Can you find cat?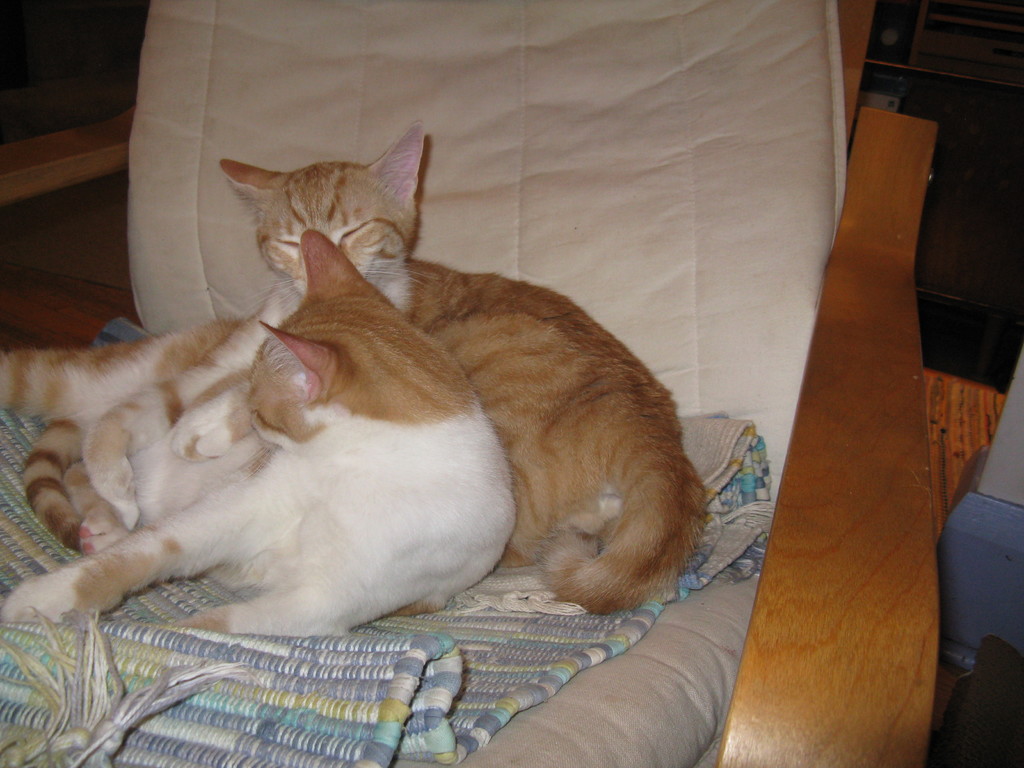
Yes, bounding box: (left=0, top=225, right=518, bottom=636).
